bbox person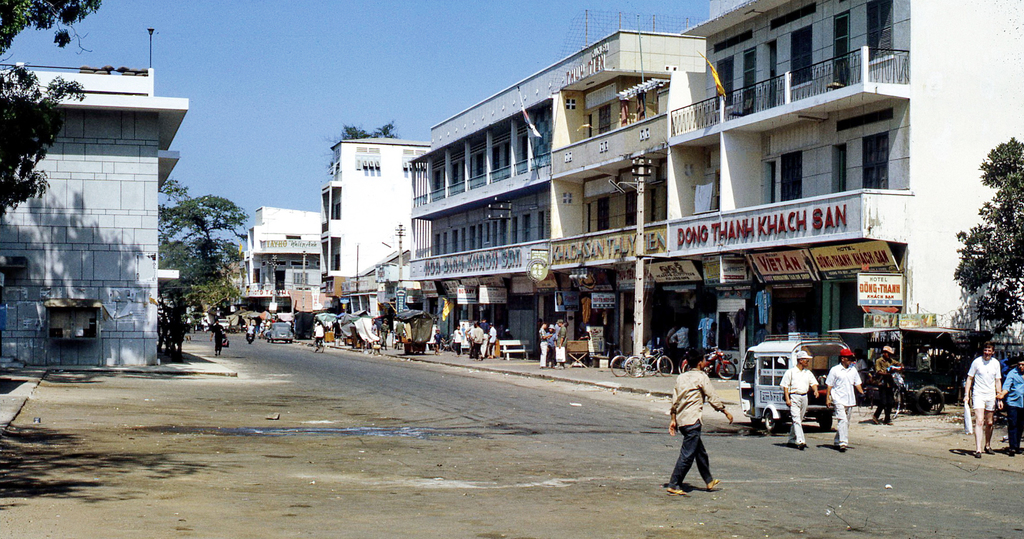
(x1=312, y1=322, x2=323, y2=350)
